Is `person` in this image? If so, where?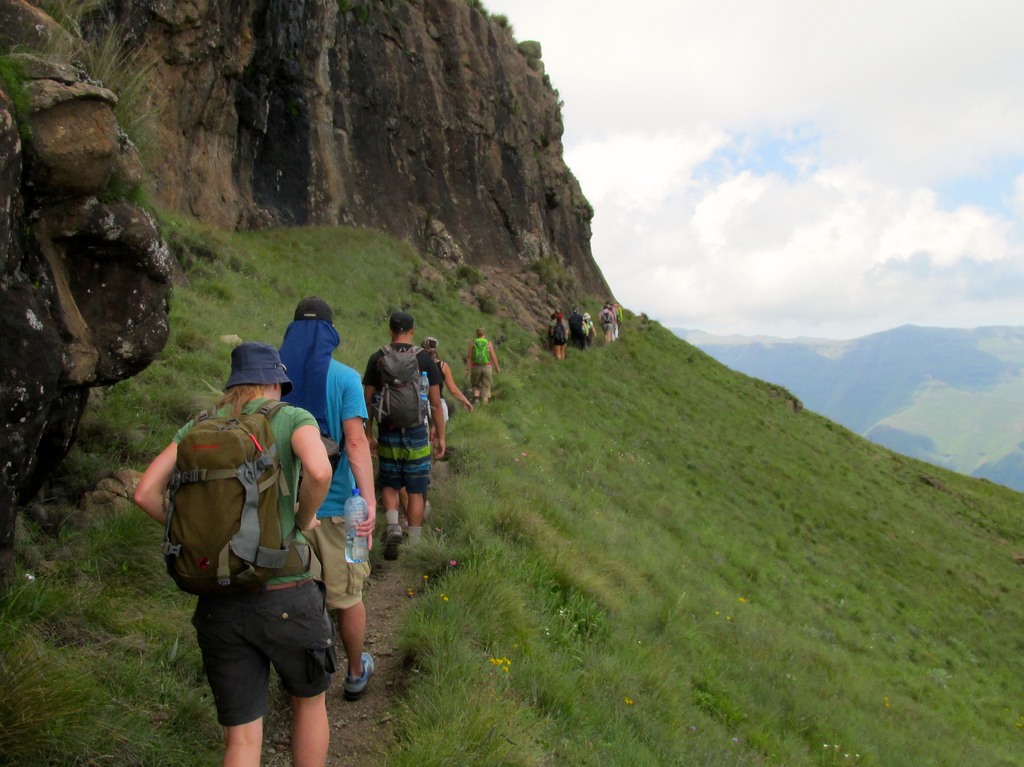
Yes, at [left=129, top=352, right=333, bottom=766].
